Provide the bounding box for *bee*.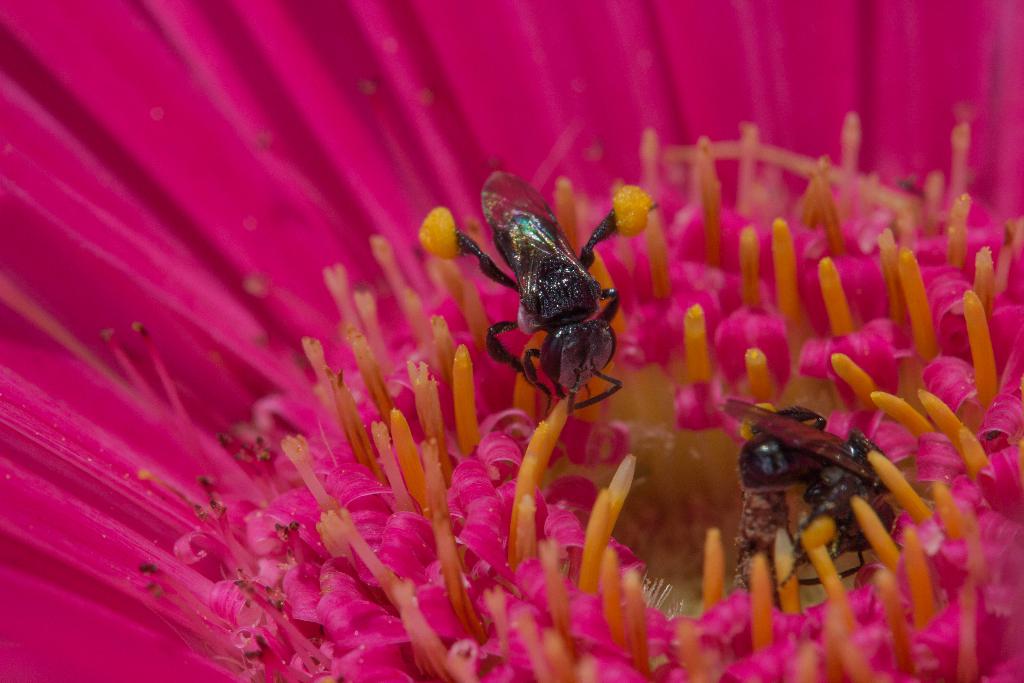
select_region(685, 389, 945, 634).
